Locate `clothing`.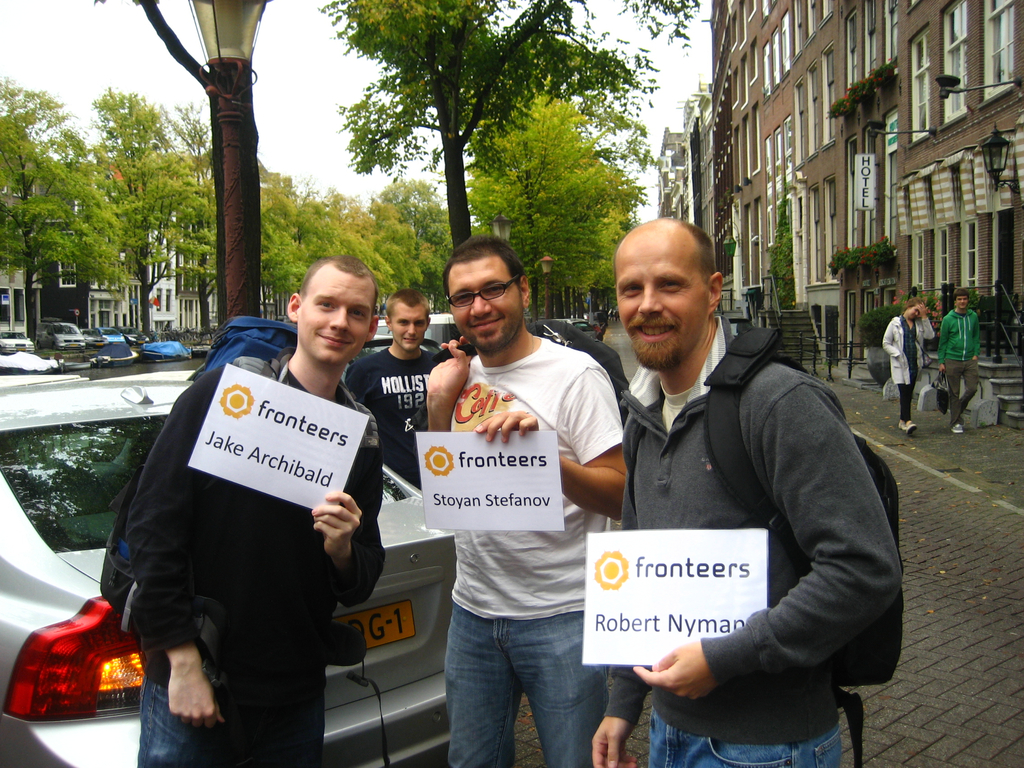
Bounding box: <bbox>600, 308, 908, 767</bbox>.
